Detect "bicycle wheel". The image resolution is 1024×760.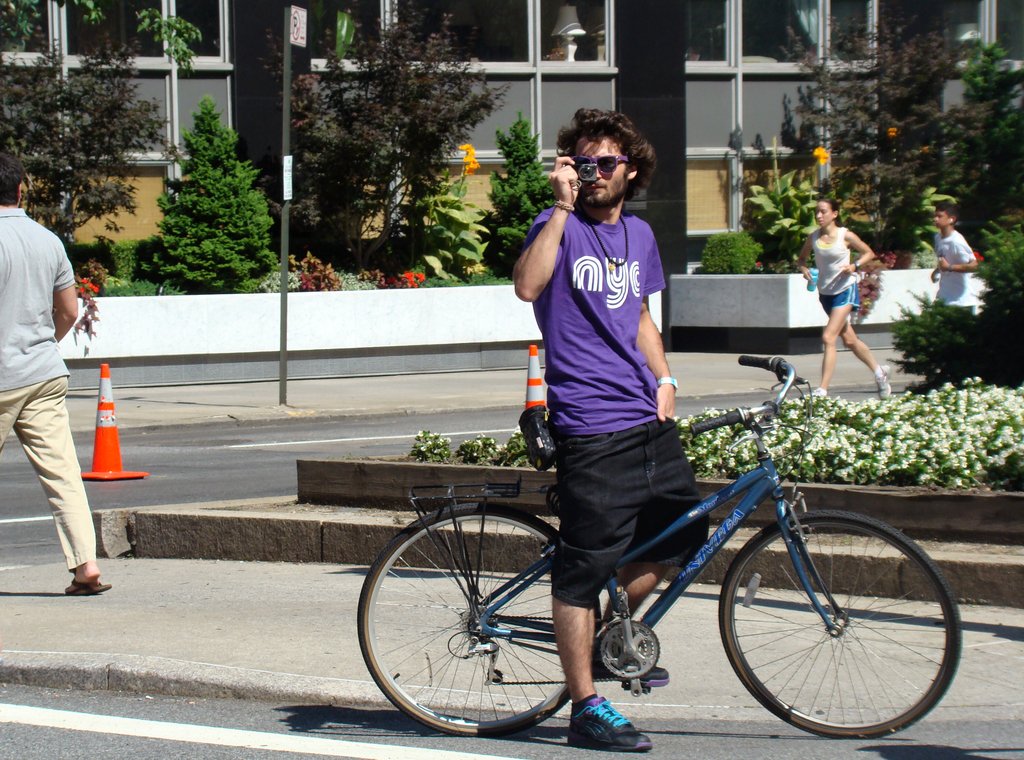
714 506 960 743.
